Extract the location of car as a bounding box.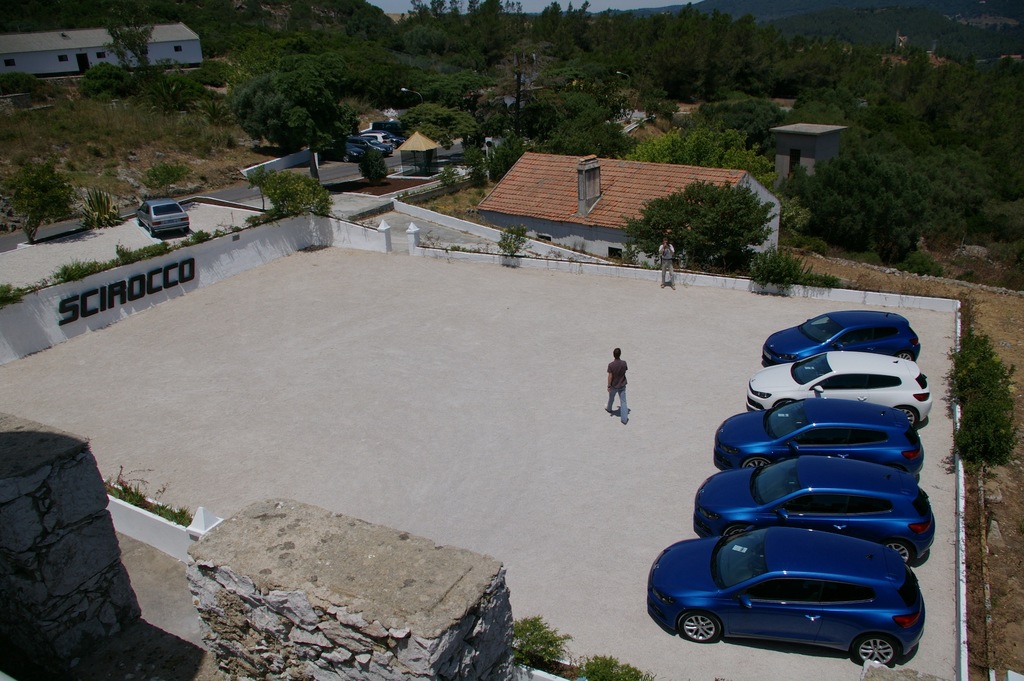
crop(712, 395, 925, 477).
